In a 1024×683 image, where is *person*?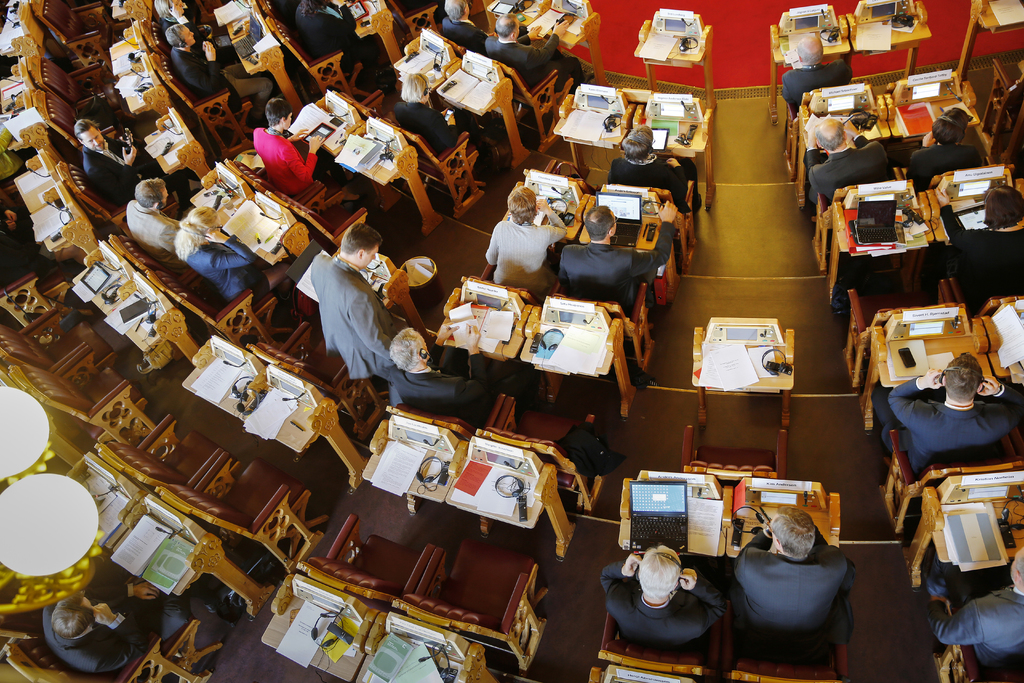
box=[285, 0, 378, 85].
